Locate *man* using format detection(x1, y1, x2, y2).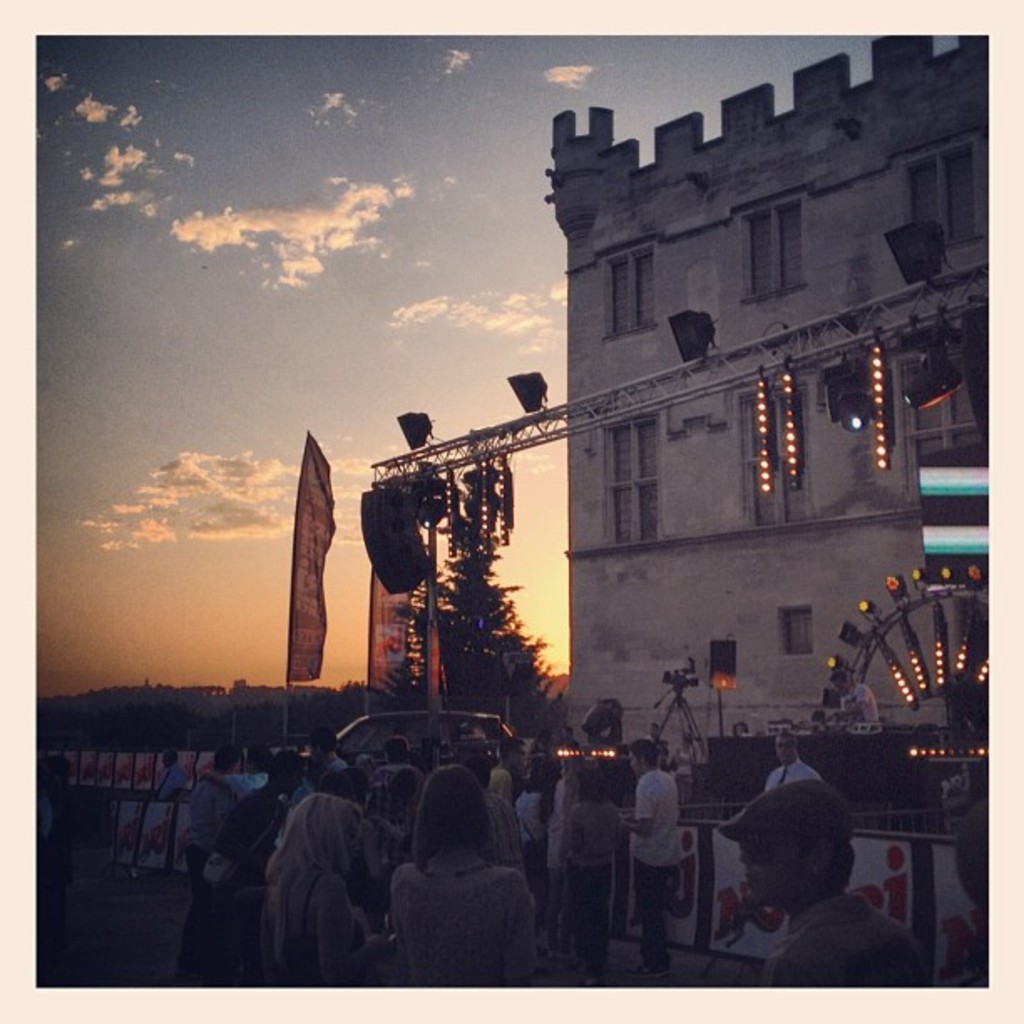
detection(835, 668, 887, 735).
